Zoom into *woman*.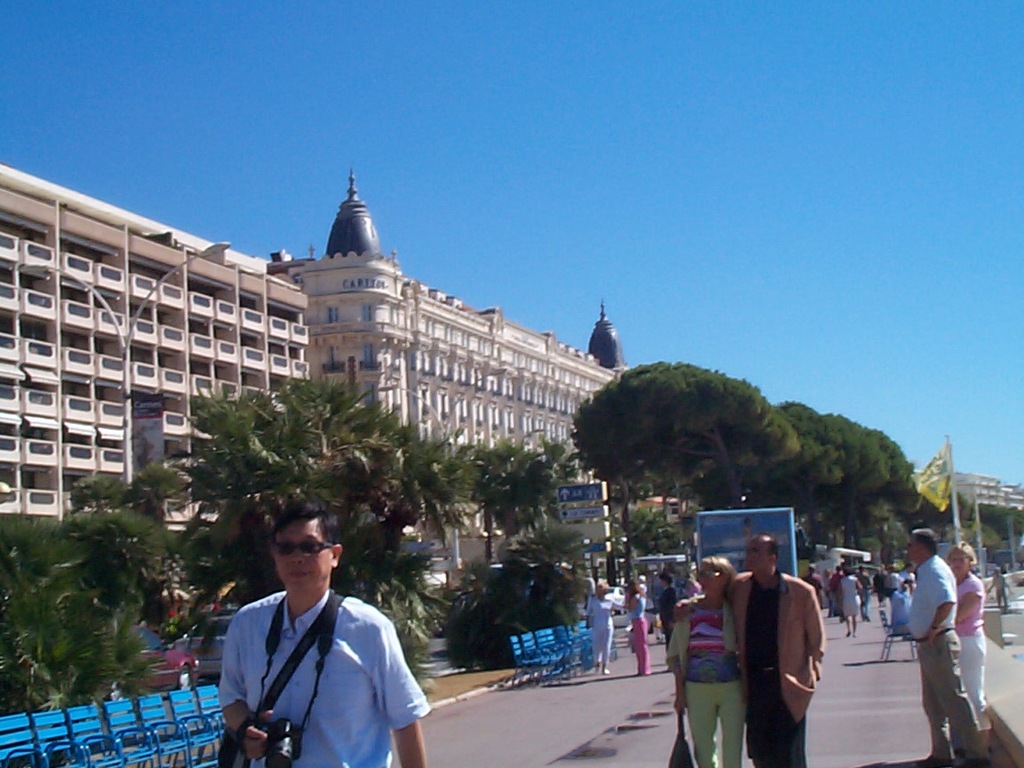
Zoom target: <box>666,556,737,767</box>.
